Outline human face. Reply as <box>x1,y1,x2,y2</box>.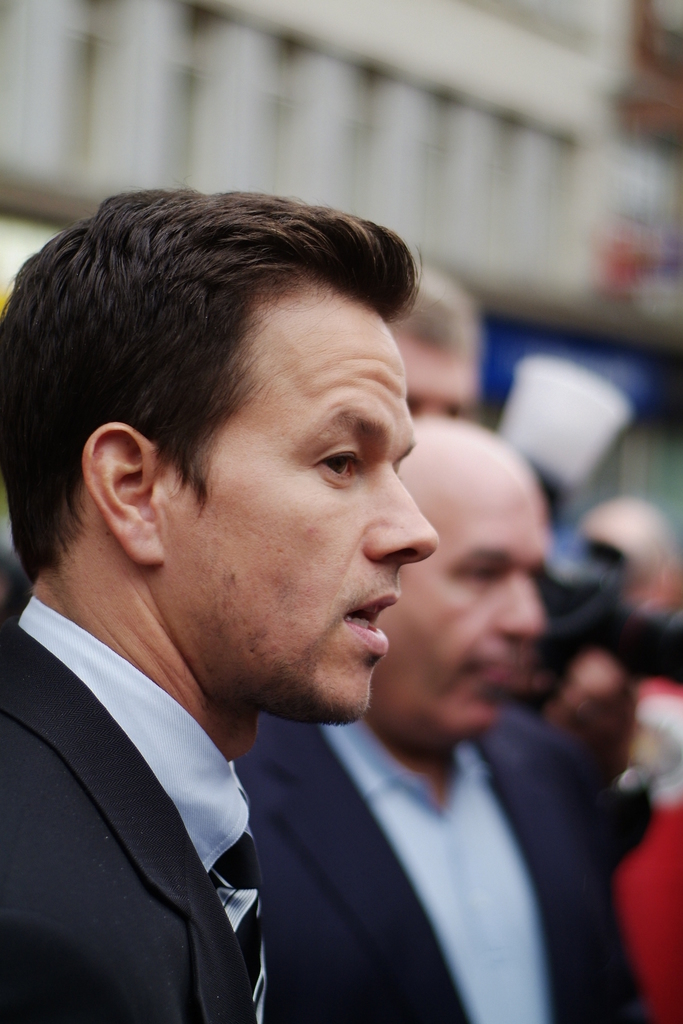
<box>379,478,539,742</box>.
